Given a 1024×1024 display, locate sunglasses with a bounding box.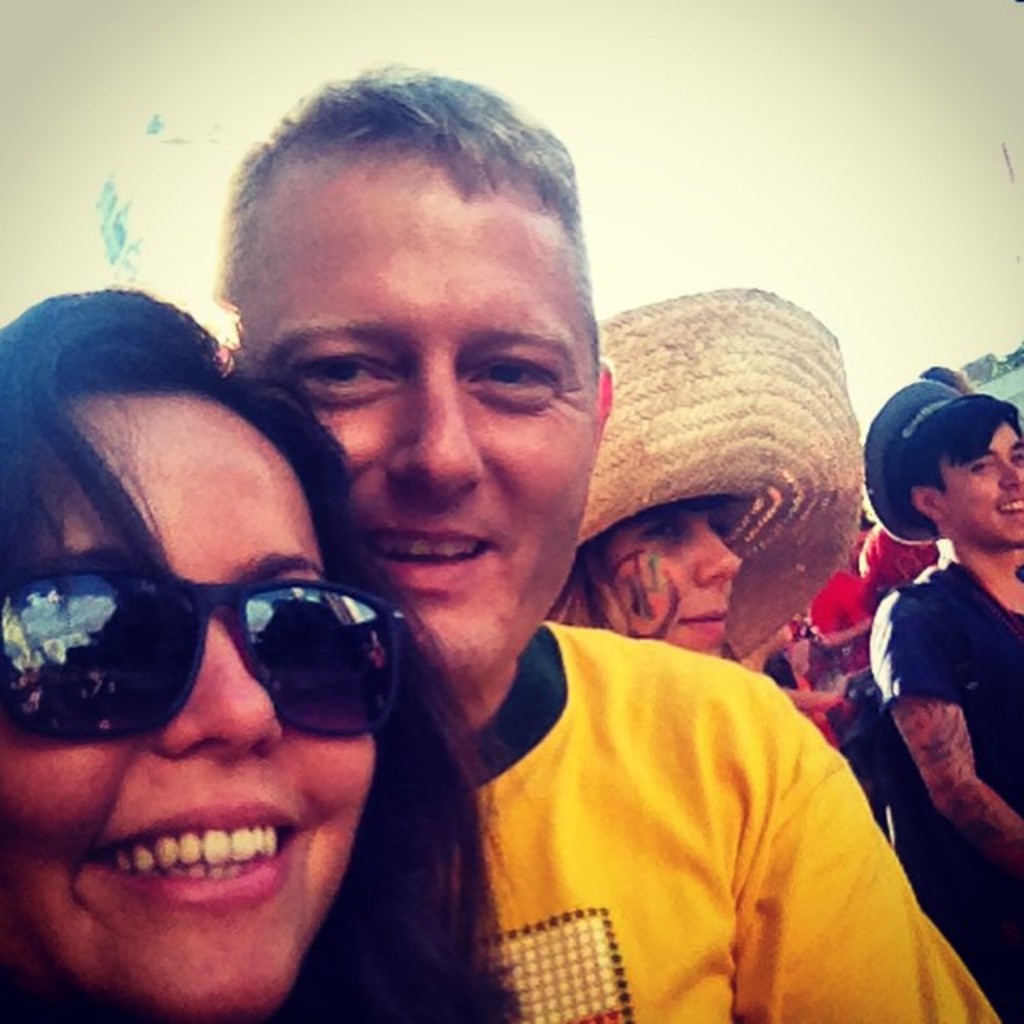
Located: pyautogui.locateOnScreen(0, 570, 403, 739).
